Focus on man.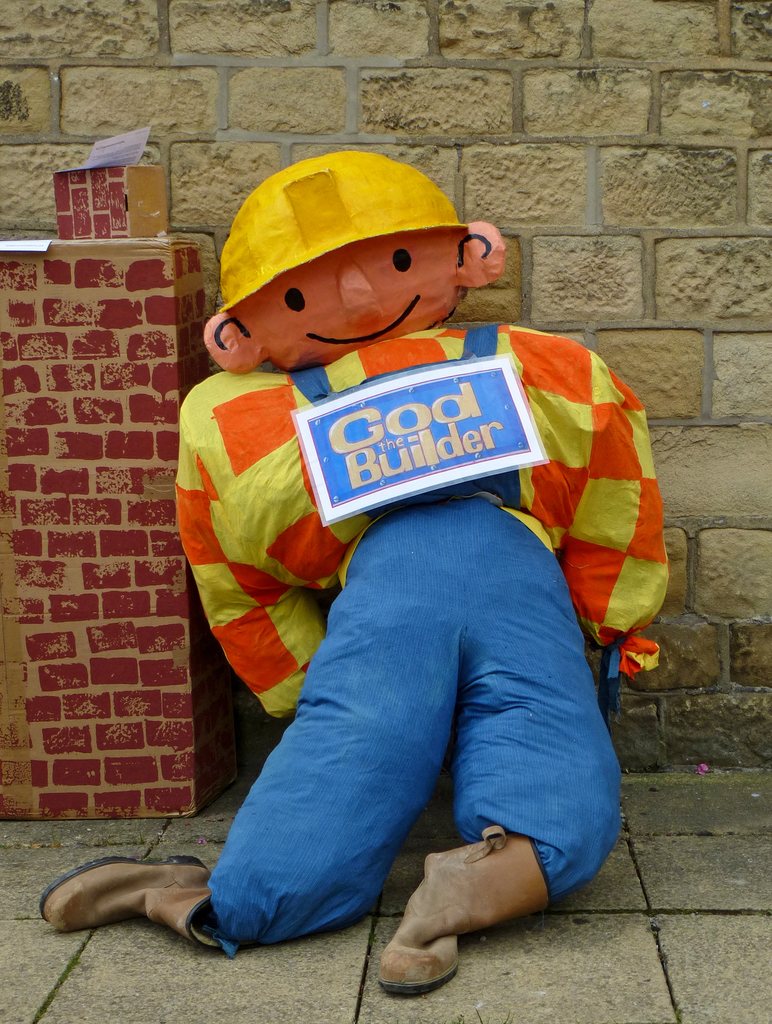
Focused at rect(44, 143, 673, 1000).
